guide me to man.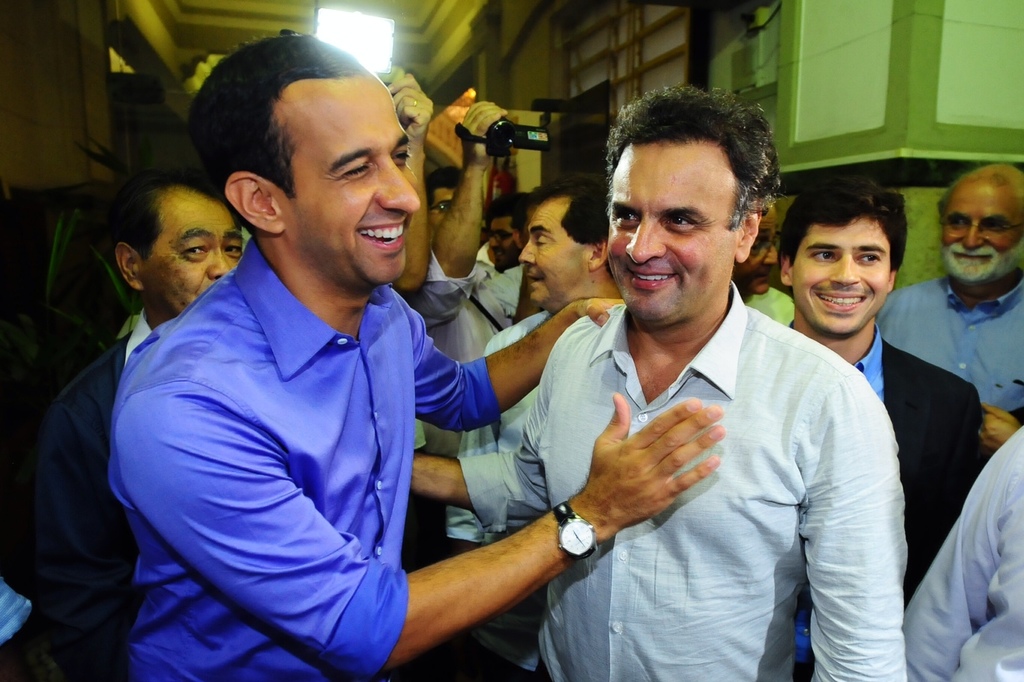
Guidance: BBox(123, 43, 730, 681).
